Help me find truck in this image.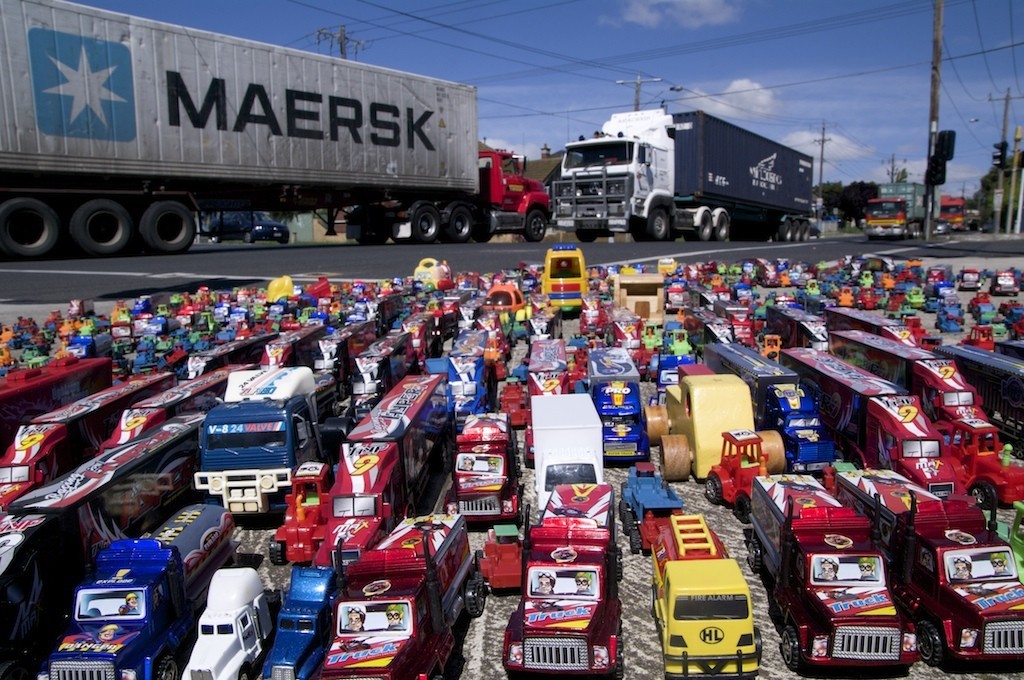
Found it: BBox(347, 329, 420, 402).
